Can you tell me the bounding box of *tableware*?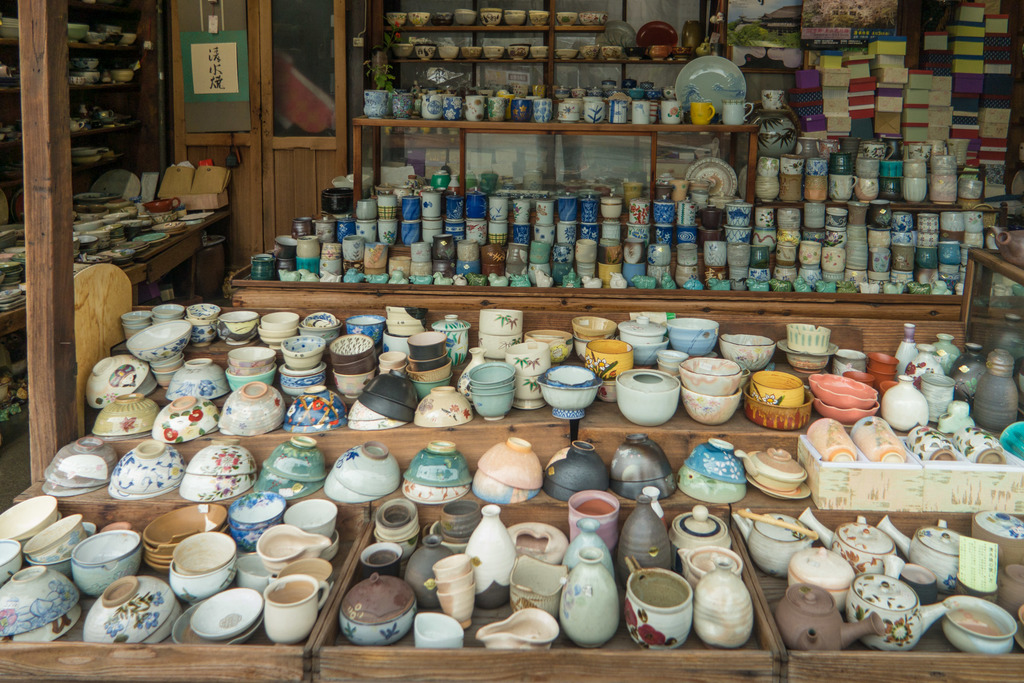
{"left": 868, "top": 274, "right": 892, "bottom": 299}.
